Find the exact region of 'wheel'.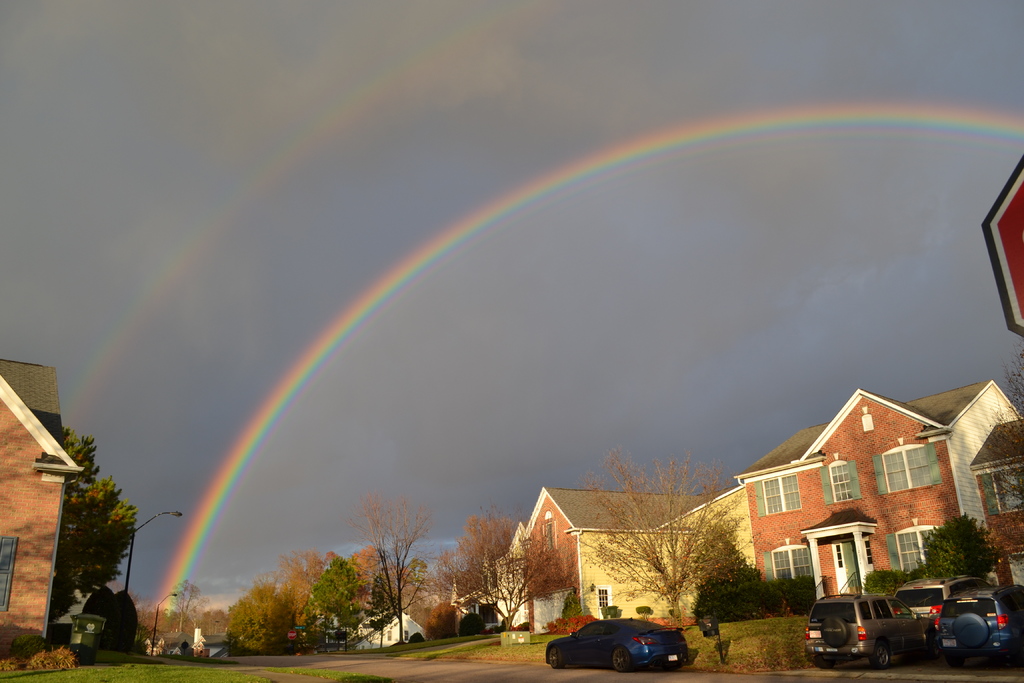
Exact region: locate(611, 644, 630, 671).
